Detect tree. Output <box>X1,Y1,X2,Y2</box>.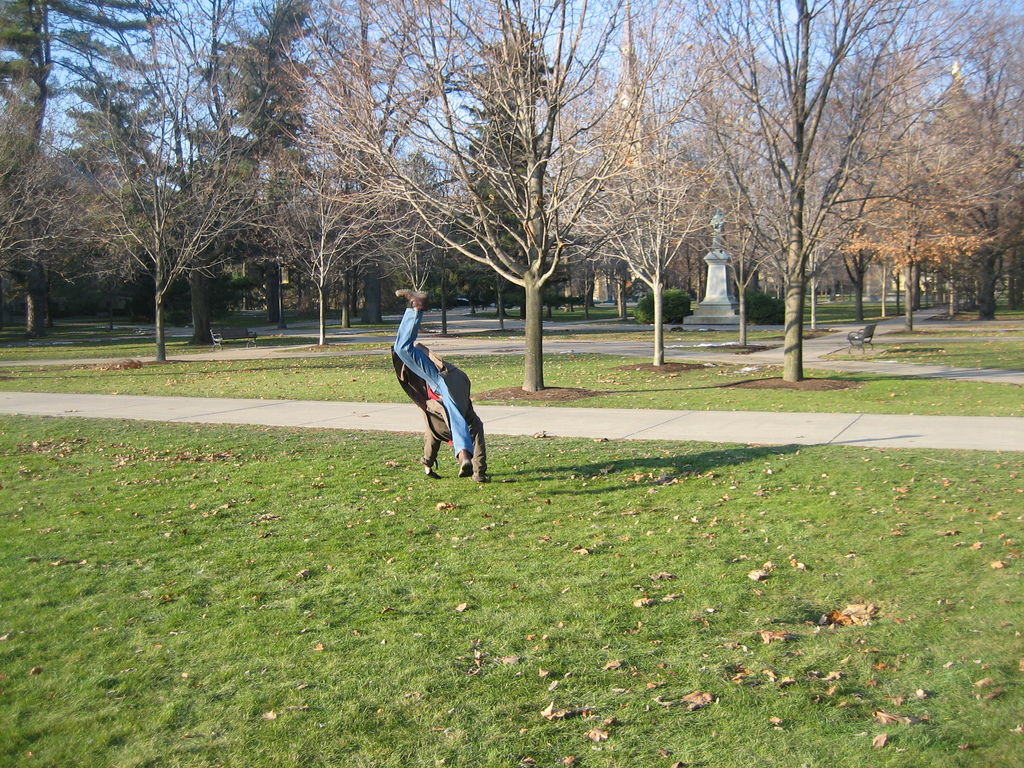
<box>632,282,692,324</box>.
